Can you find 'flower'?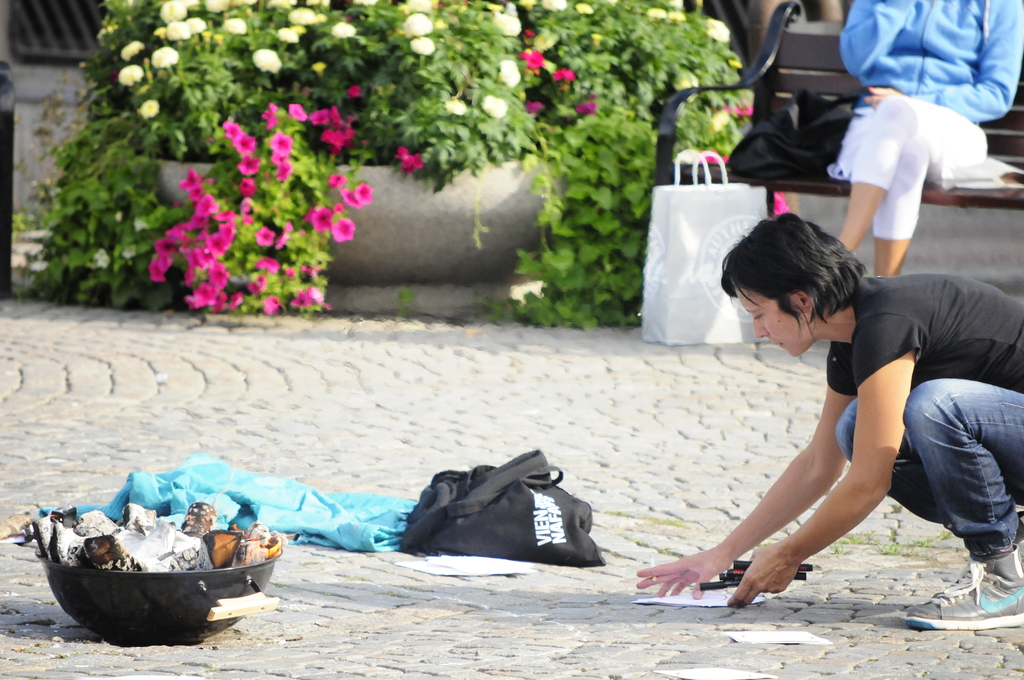
Yes, bounding box: [133,97,159,121].
